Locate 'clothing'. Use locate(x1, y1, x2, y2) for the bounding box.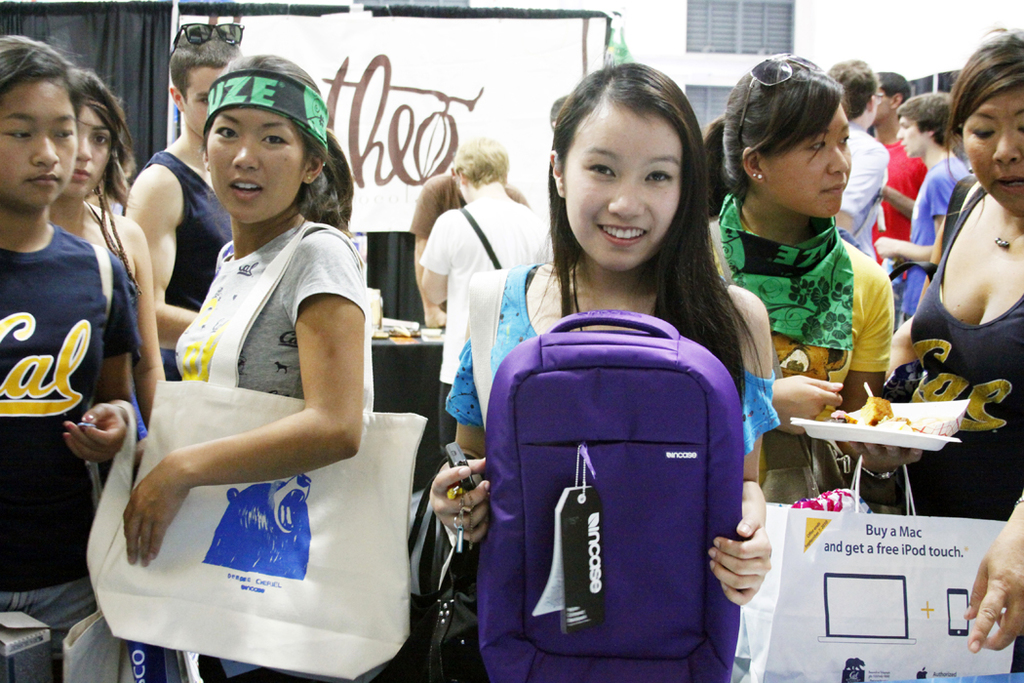
locate(153, 228, 395, 662).
